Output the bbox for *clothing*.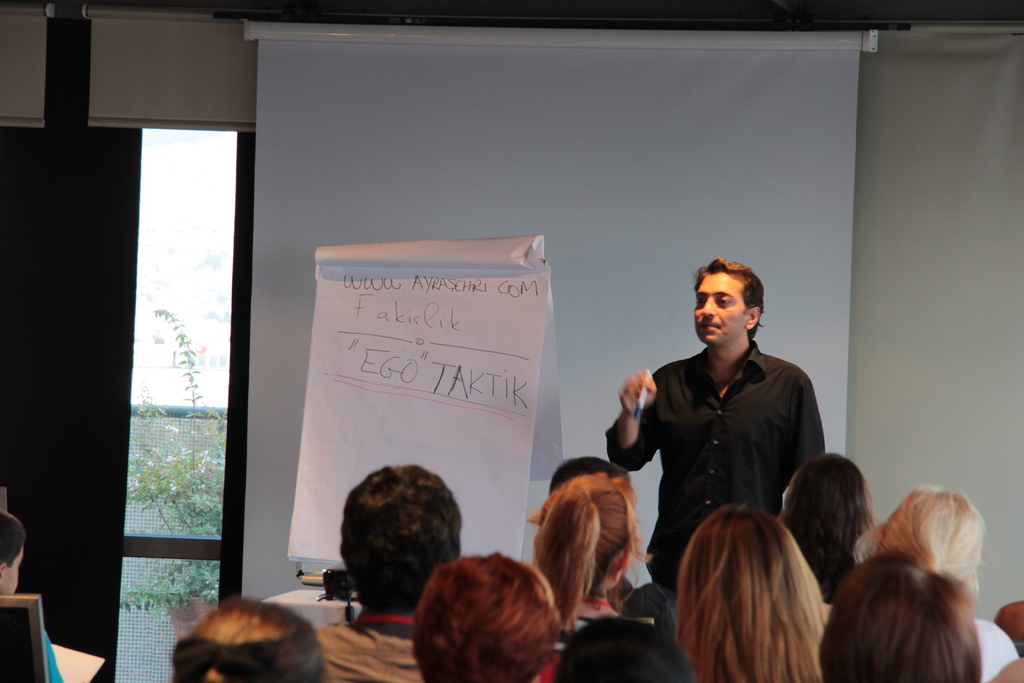
(x1=322, y1=616, x2=419, y2=682).
